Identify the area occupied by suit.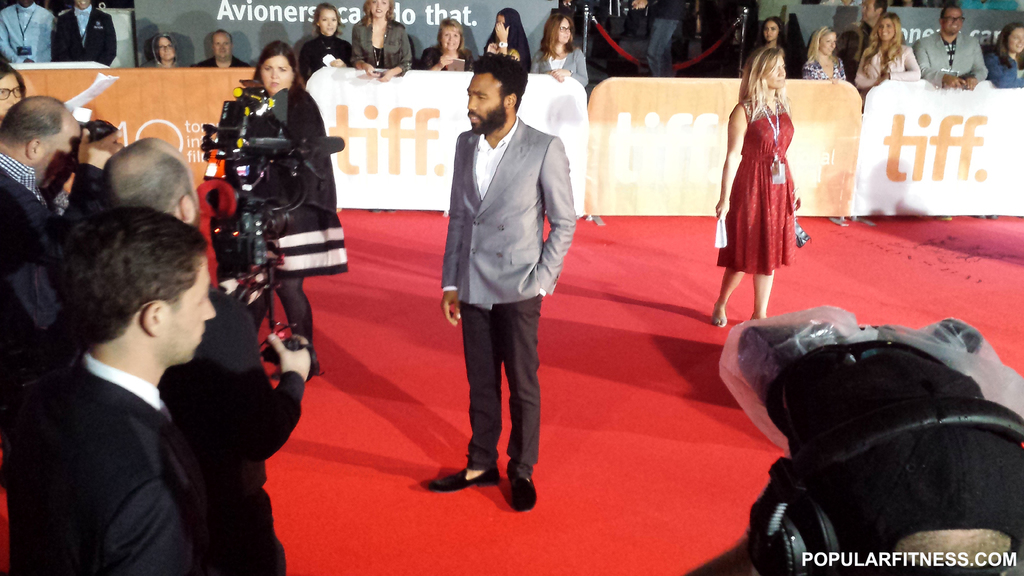
Area: (left=6, top=351, right=210, bottom=575).
